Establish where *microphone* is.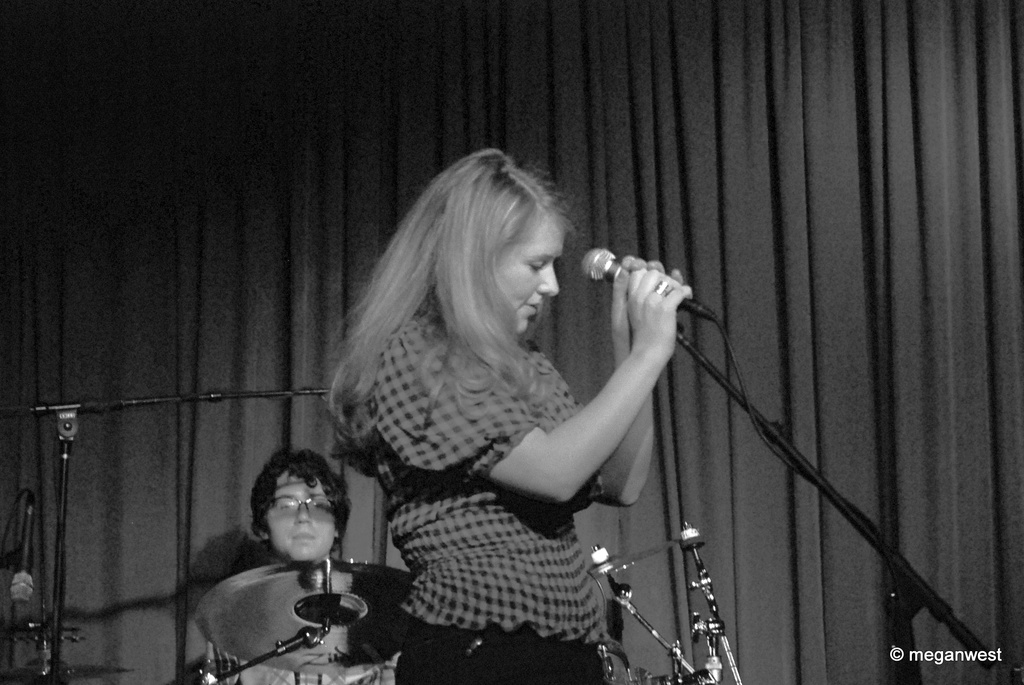
Established at box=[573, 237, 720, 335].
